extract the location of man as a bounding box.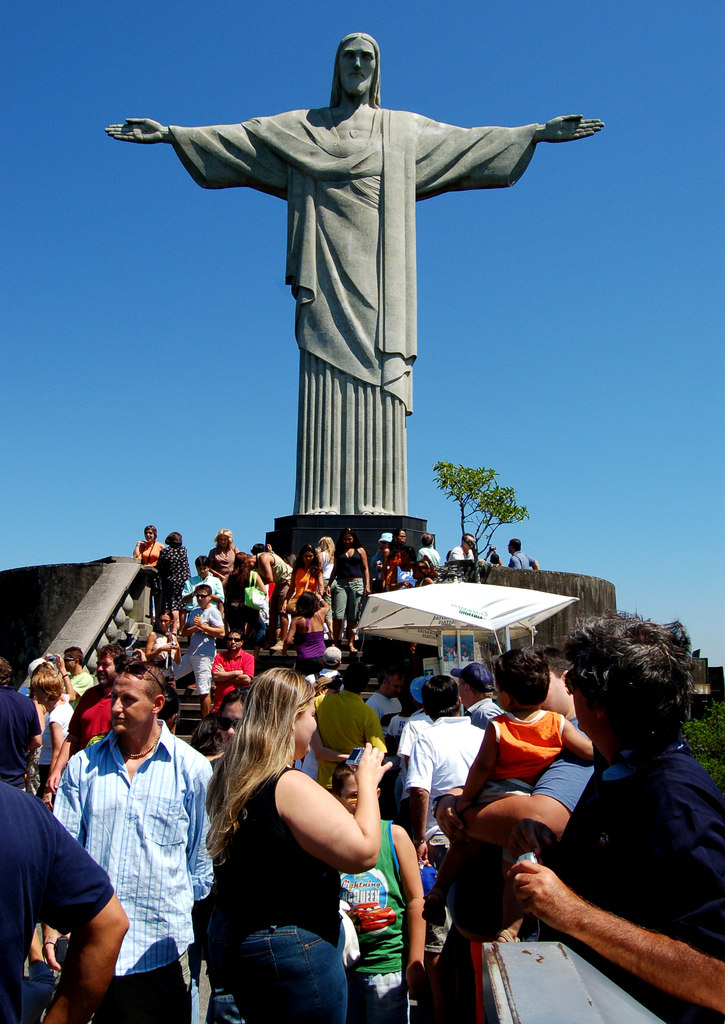
494/612/723/1023.
